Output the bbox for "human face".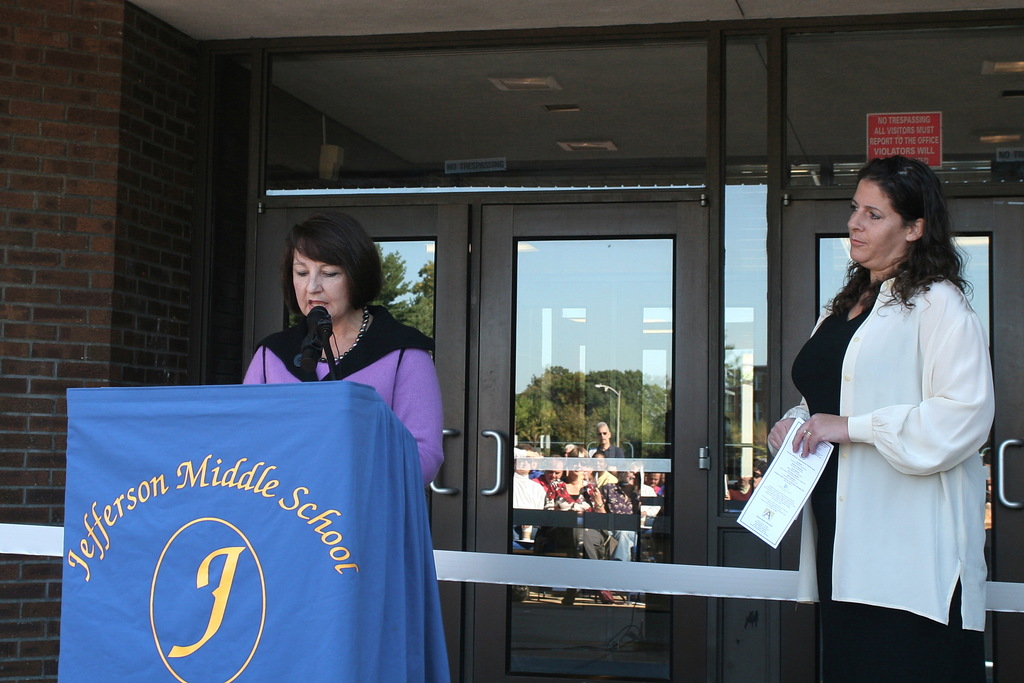
849, 175, 909, 267.
